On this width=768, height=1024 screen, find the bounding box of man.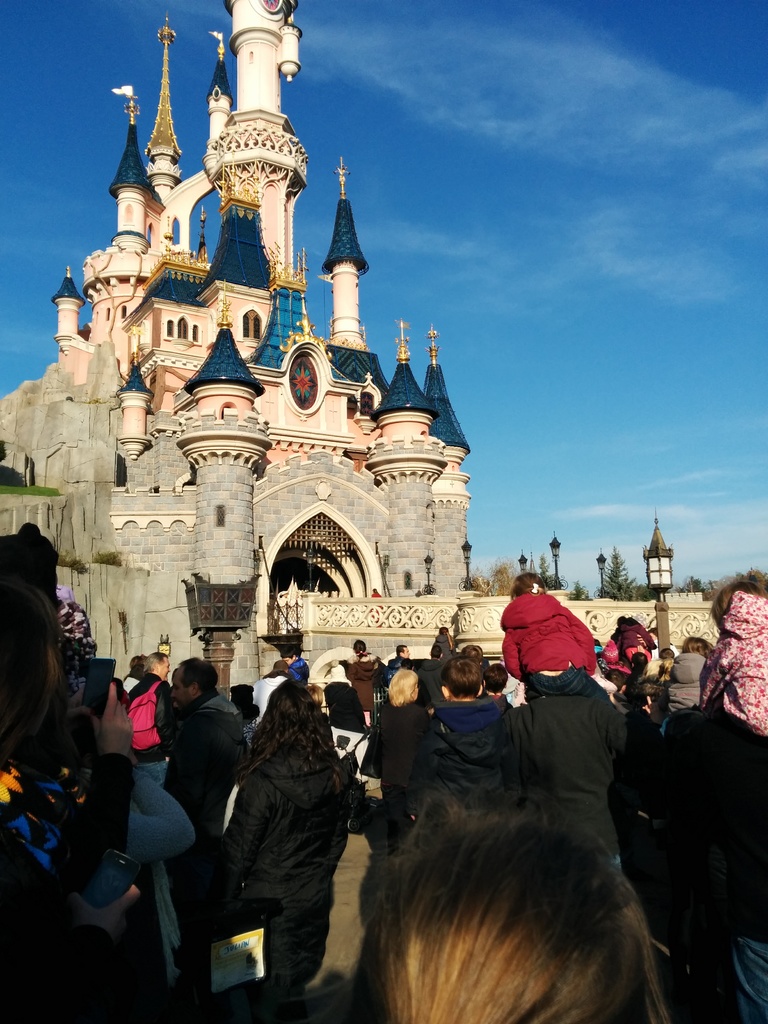
Bounding box: <region>244, 659, 286, 725</region>.
